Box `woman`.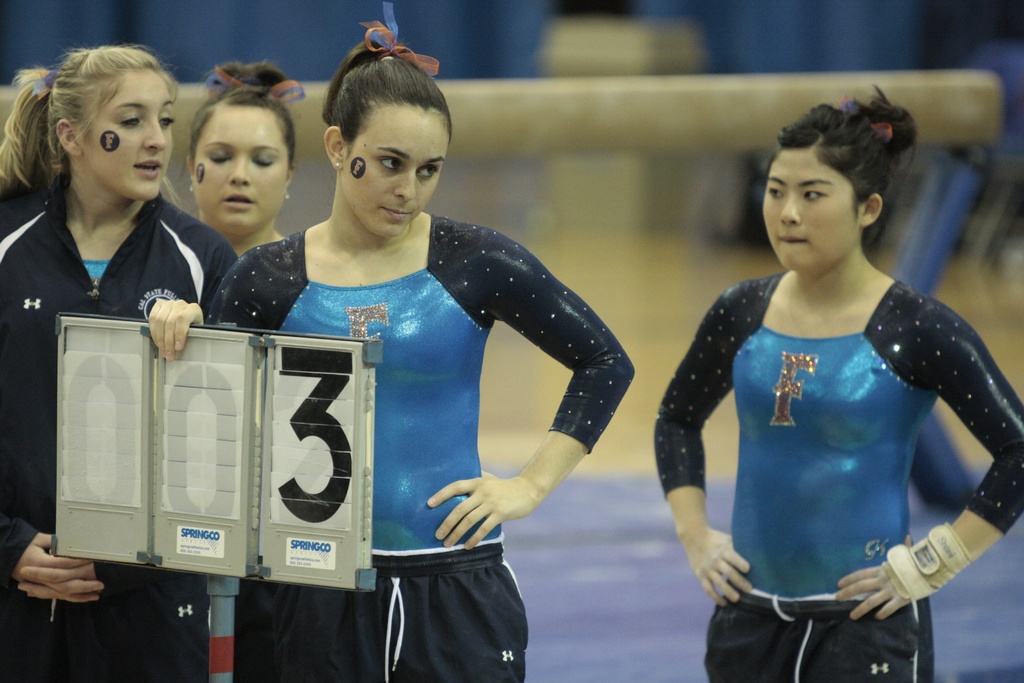
x1=181, y1=62, x2=290, y2=253.
